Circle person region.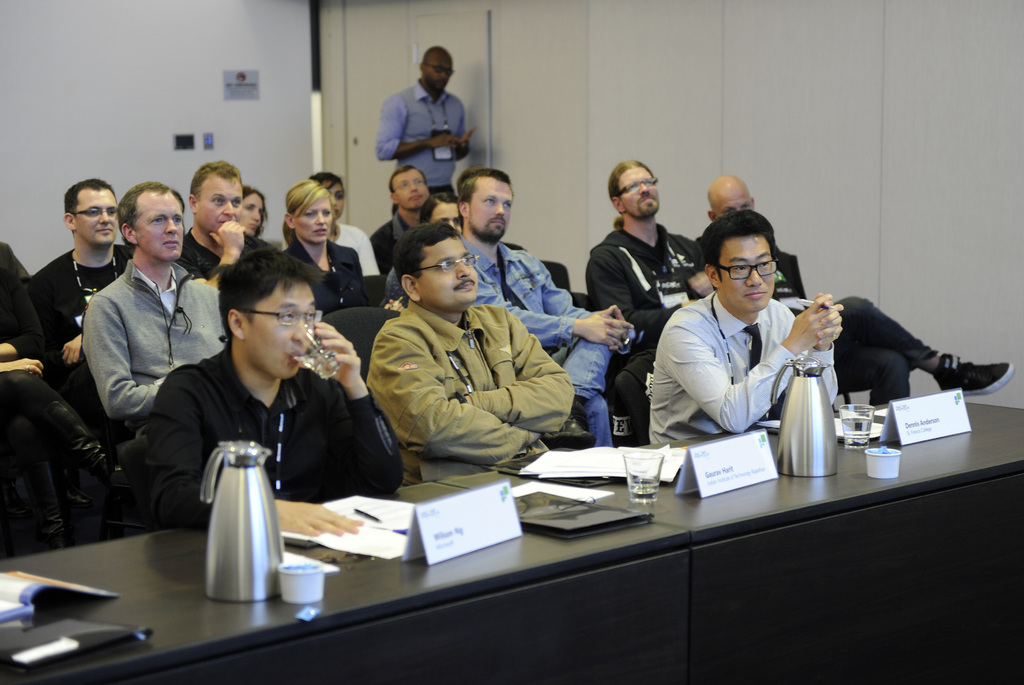
Region: region(2, 45, 1018, 538).
